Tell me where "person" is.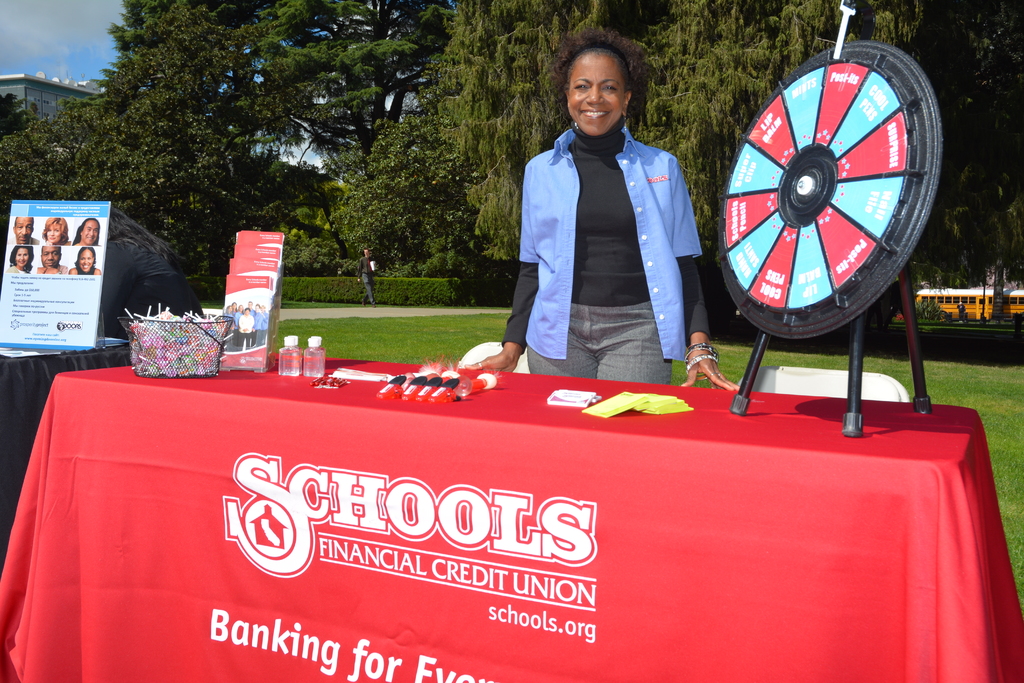
"person" is at (x1=357, y1=251, x2=378, y2=309).
